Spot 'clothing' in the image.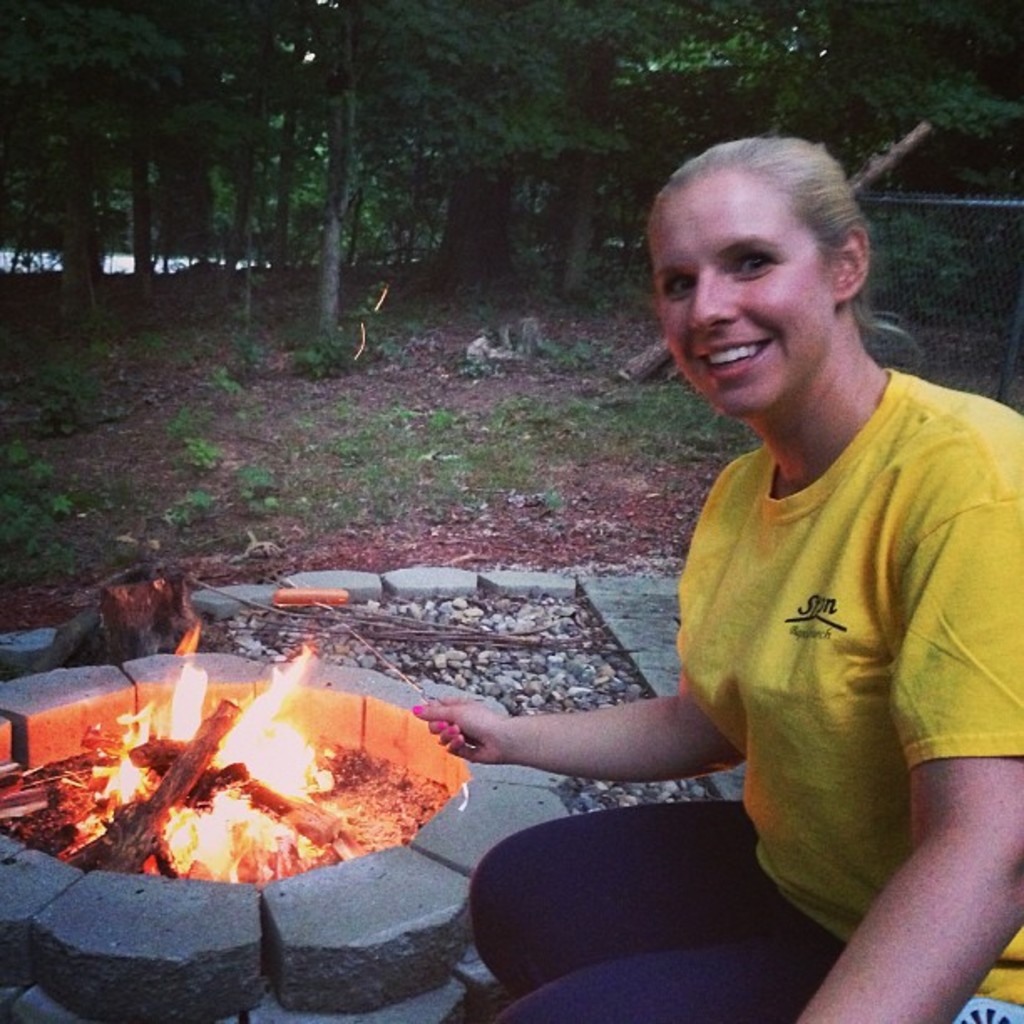
'clothing' found at detection(457, 368, 1022, 1022).
